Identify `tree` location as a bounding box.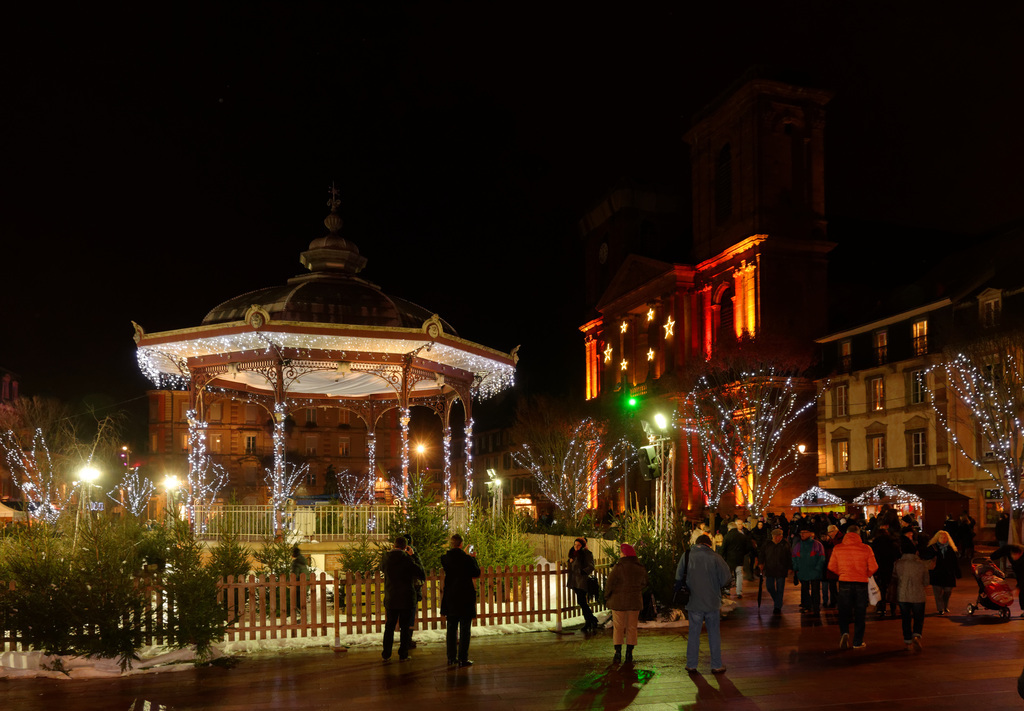
668, 358, 833, 519.
